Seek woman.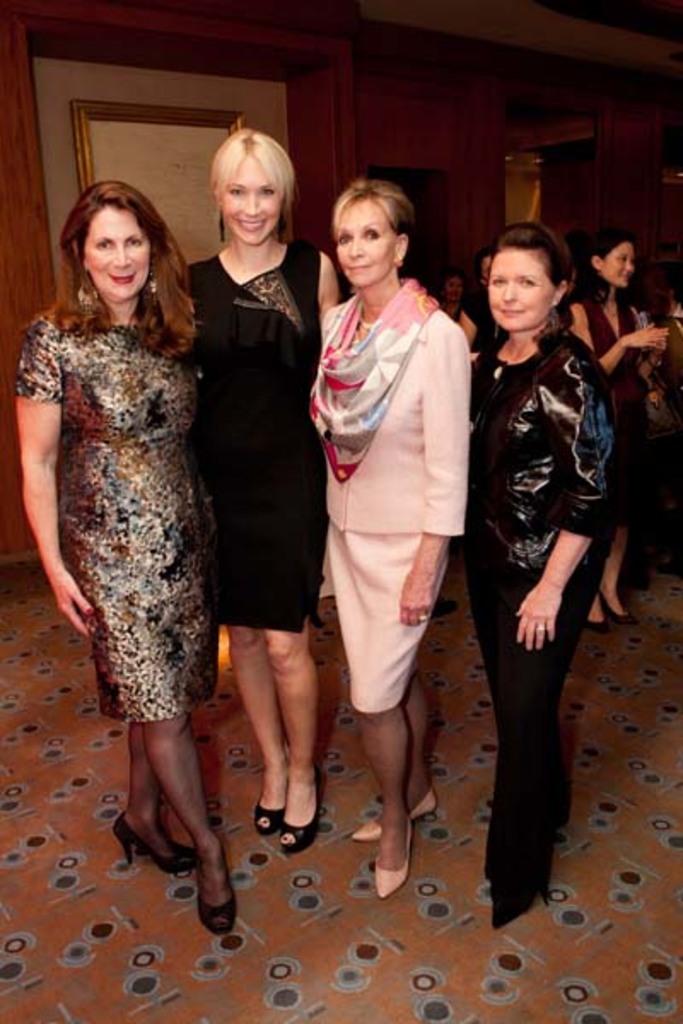
pyautogui.locateOnScreen(574, 227, 669, 633).
